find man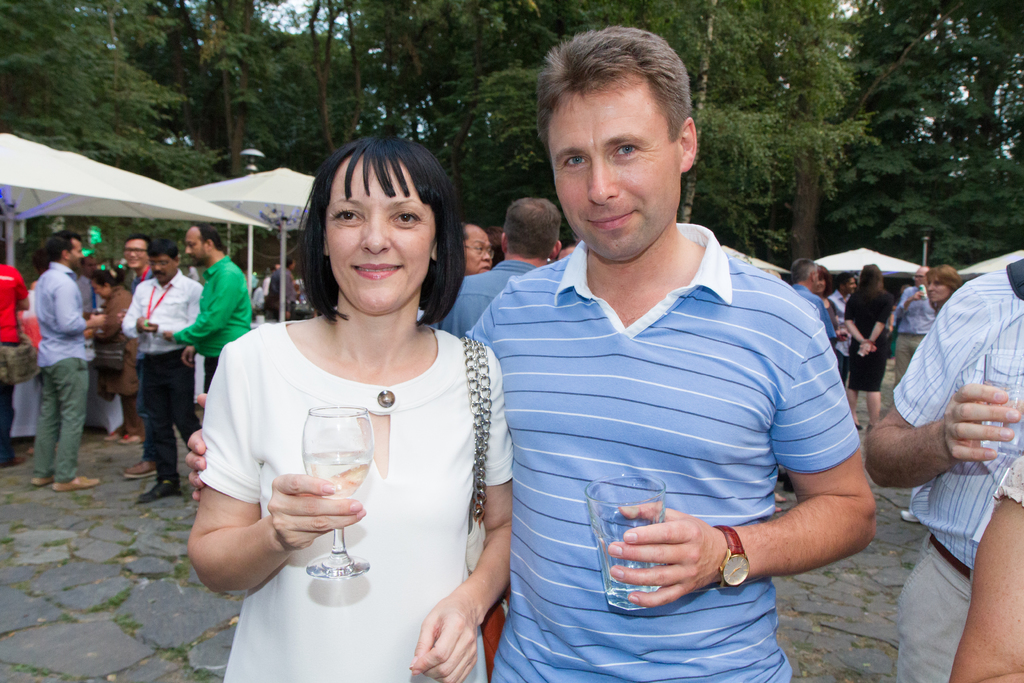
x1=81 y1=226 x2=158 y2=440
